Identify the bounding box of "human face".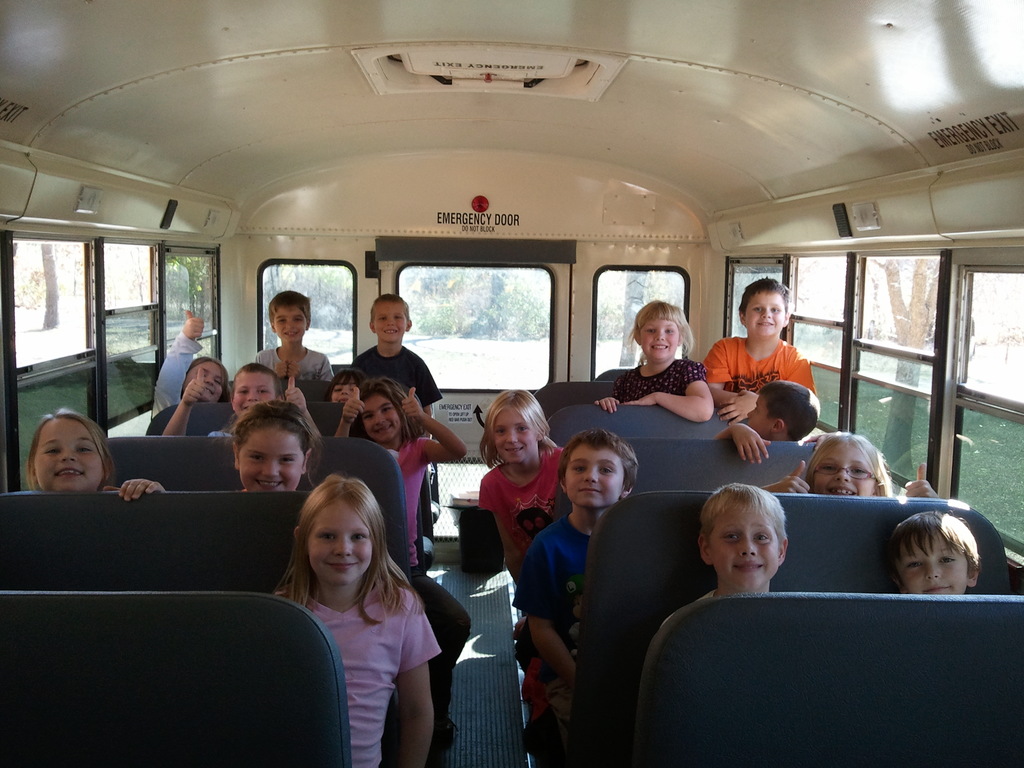
crop(231, 368, 278, 410).
